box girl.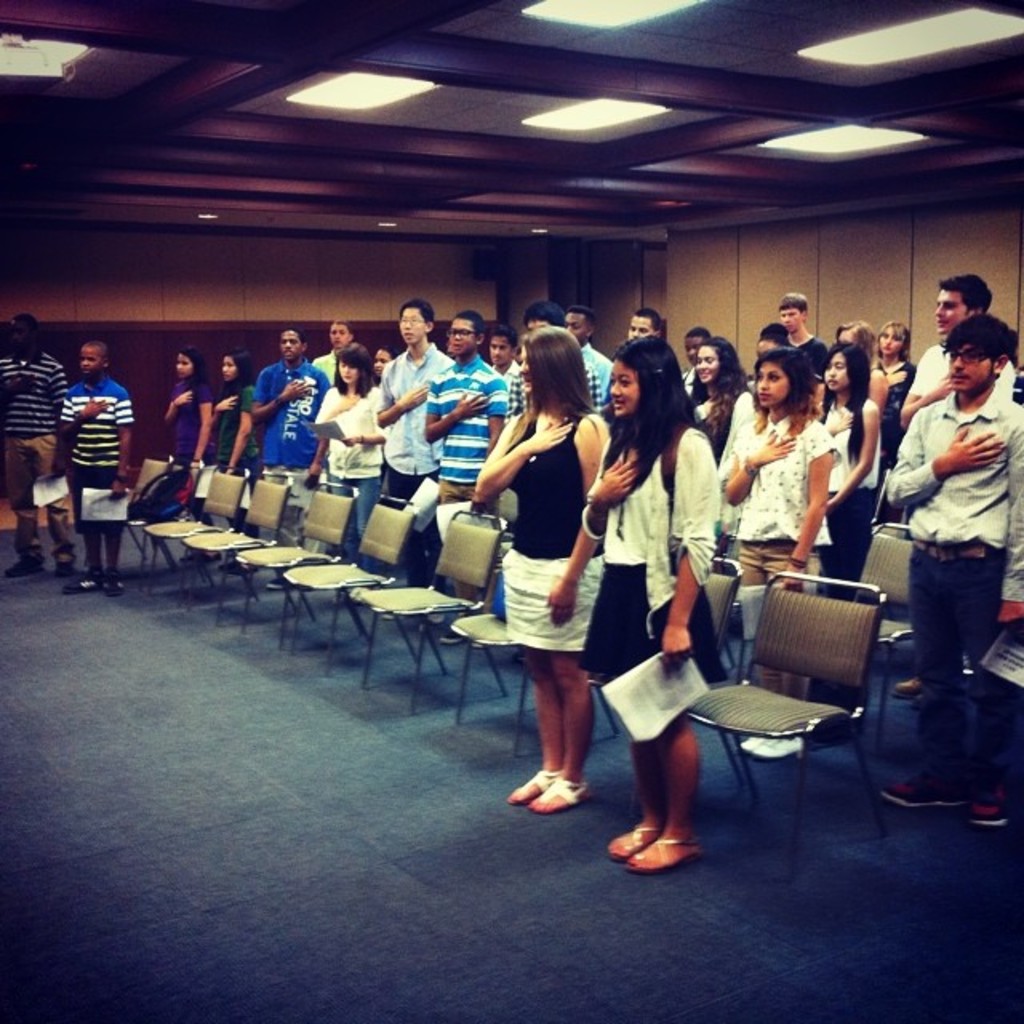
x1=582, y1=338, x2=725, y2=870.
